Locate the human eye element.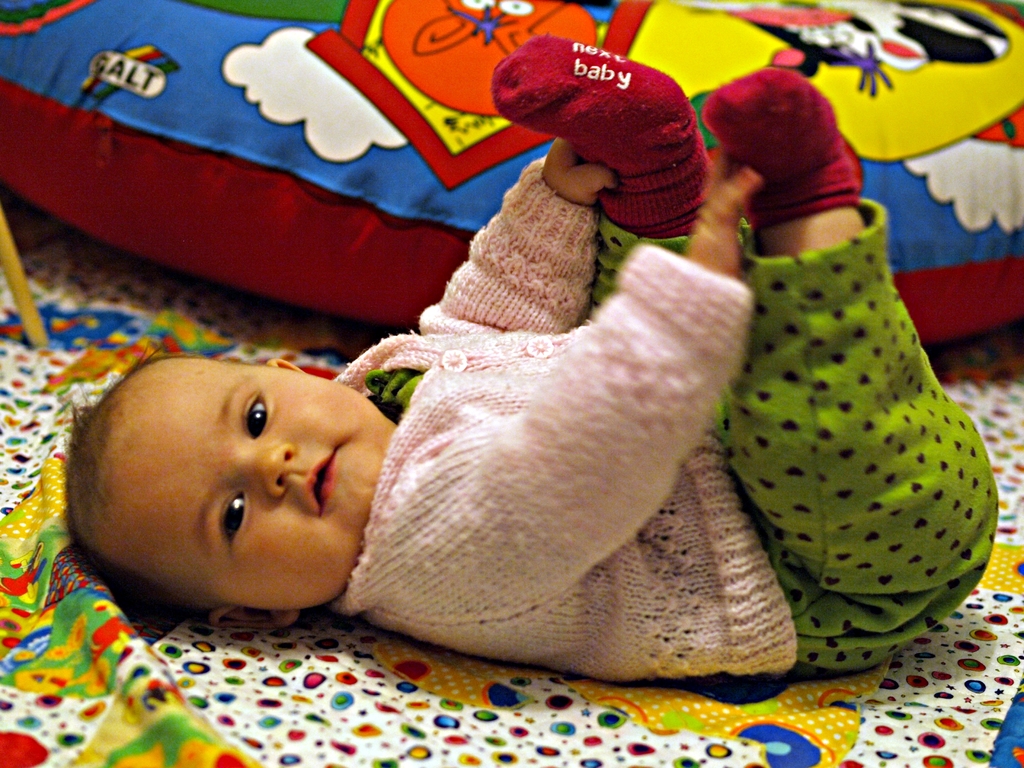
Element bbox: <region>239, 388, 277, 447</region>.
